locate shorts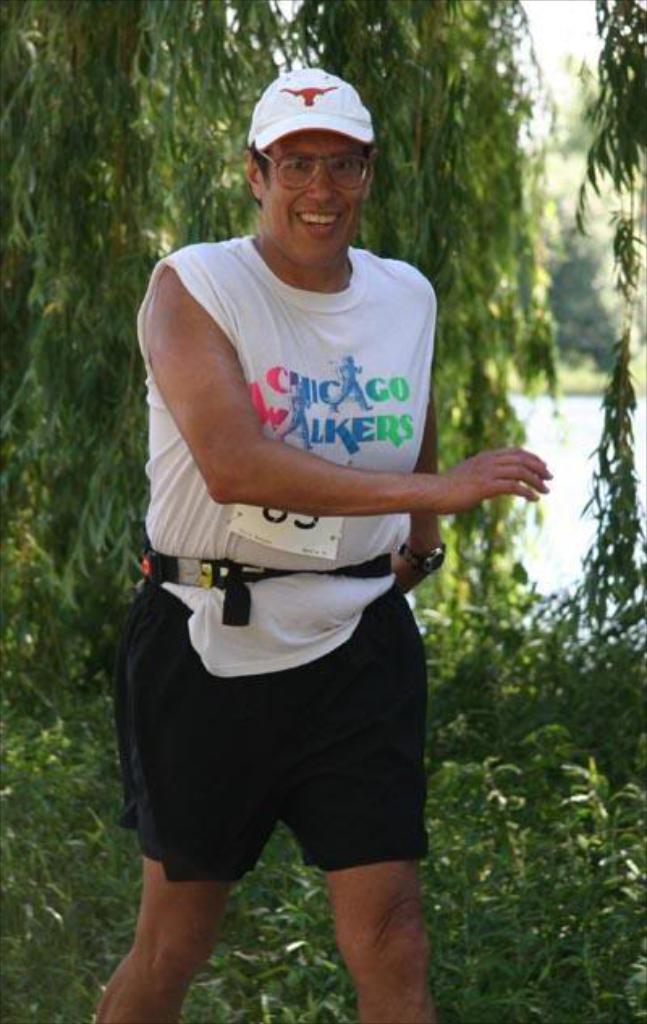
x1=126 y1=633 x2=435 y2=888
